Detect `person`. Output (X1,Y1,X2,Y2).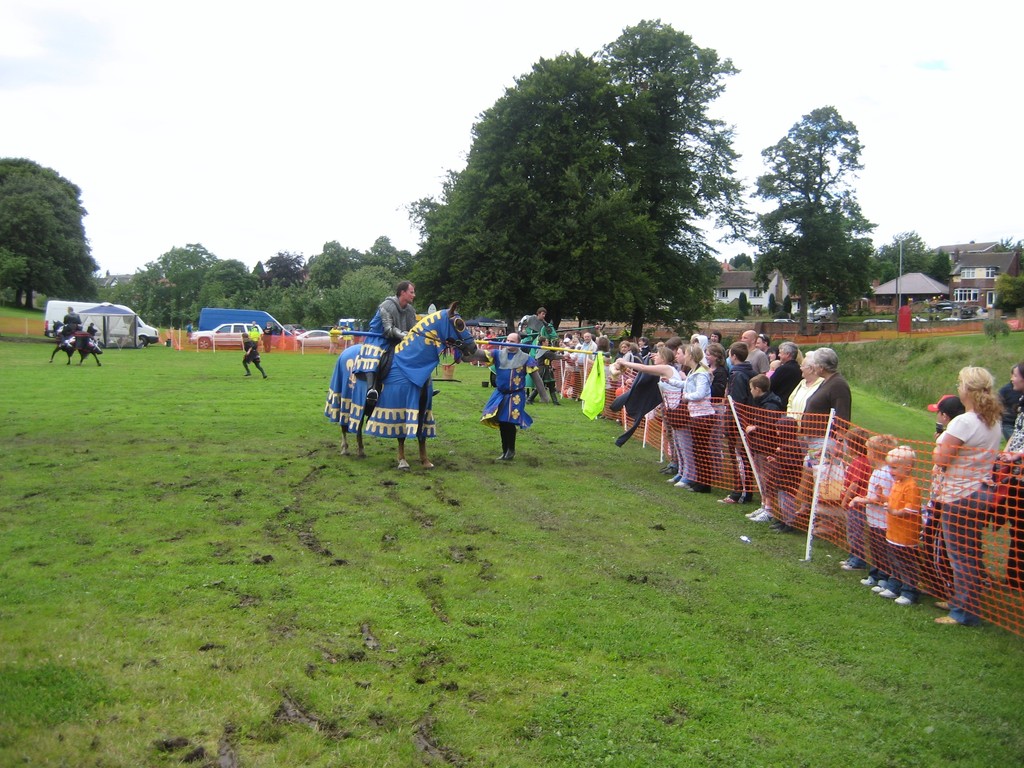
(755,365,790,527).
